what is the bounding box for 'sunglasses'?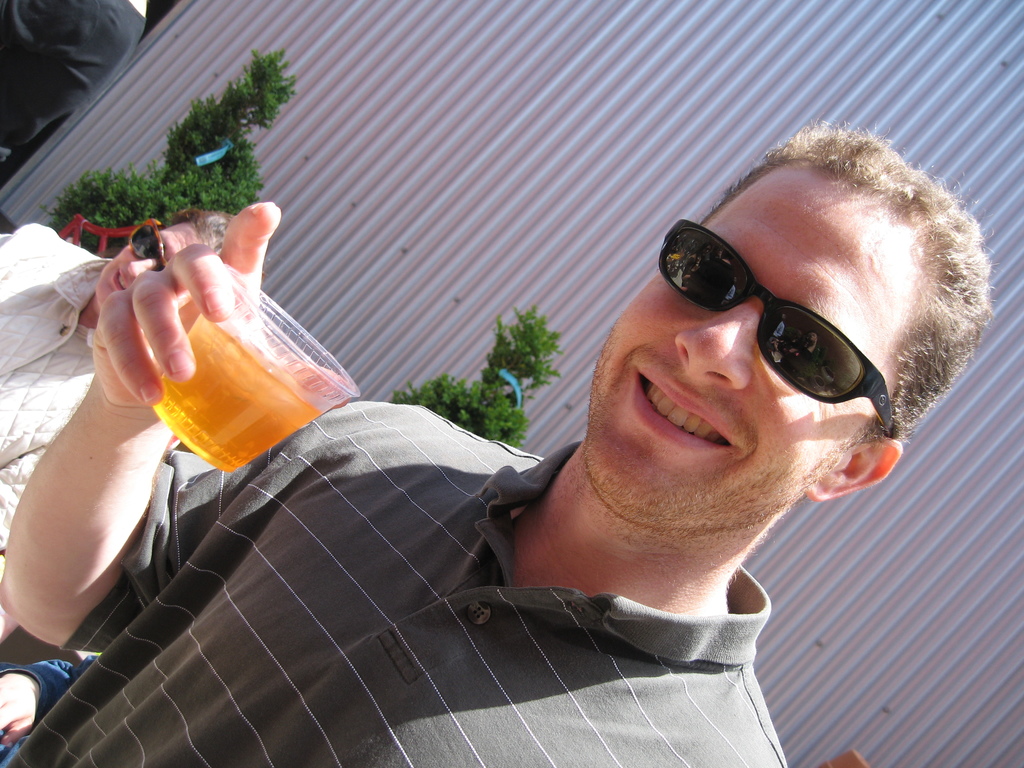
region(658, 218, 893, 436).
